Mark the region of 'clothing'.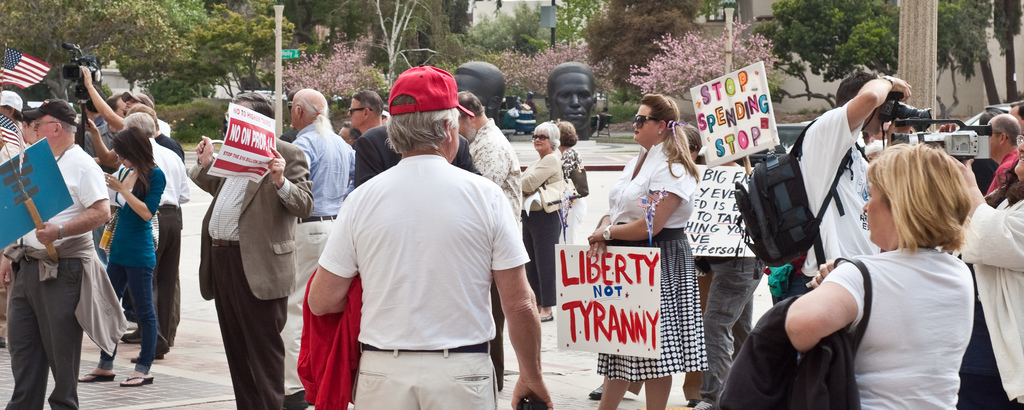
Region: detection(356, 120, 479, 186).
